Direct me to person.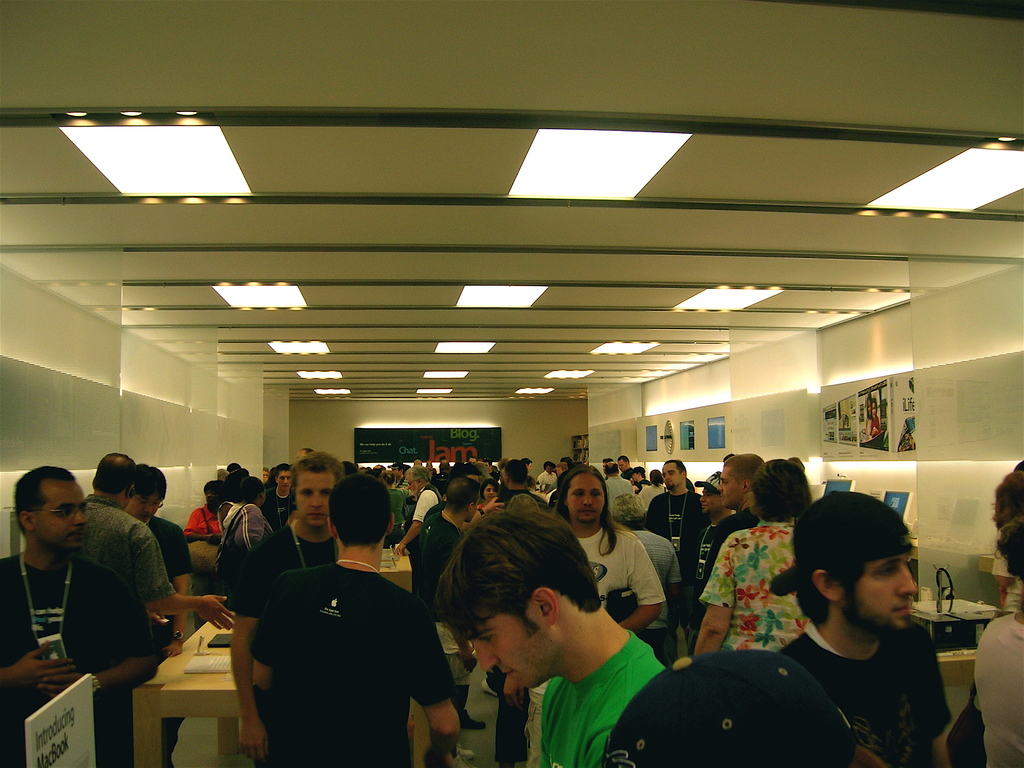
Direction: Rect(972, 512, 1023, 767).
